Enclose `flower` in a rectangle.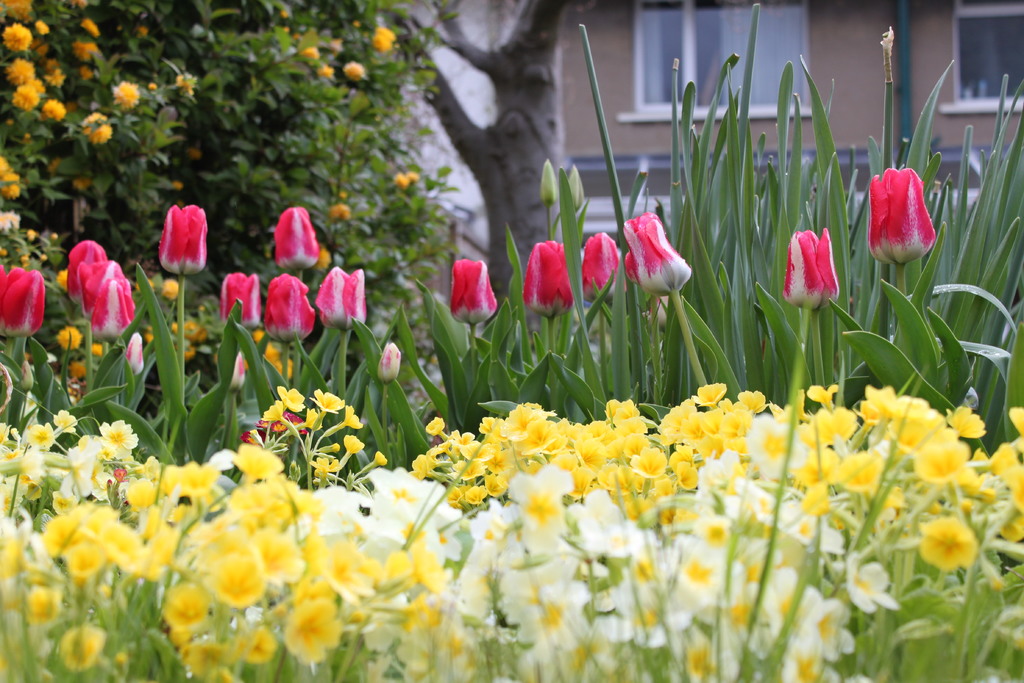
bbox=(315, 267, 367, 333).
